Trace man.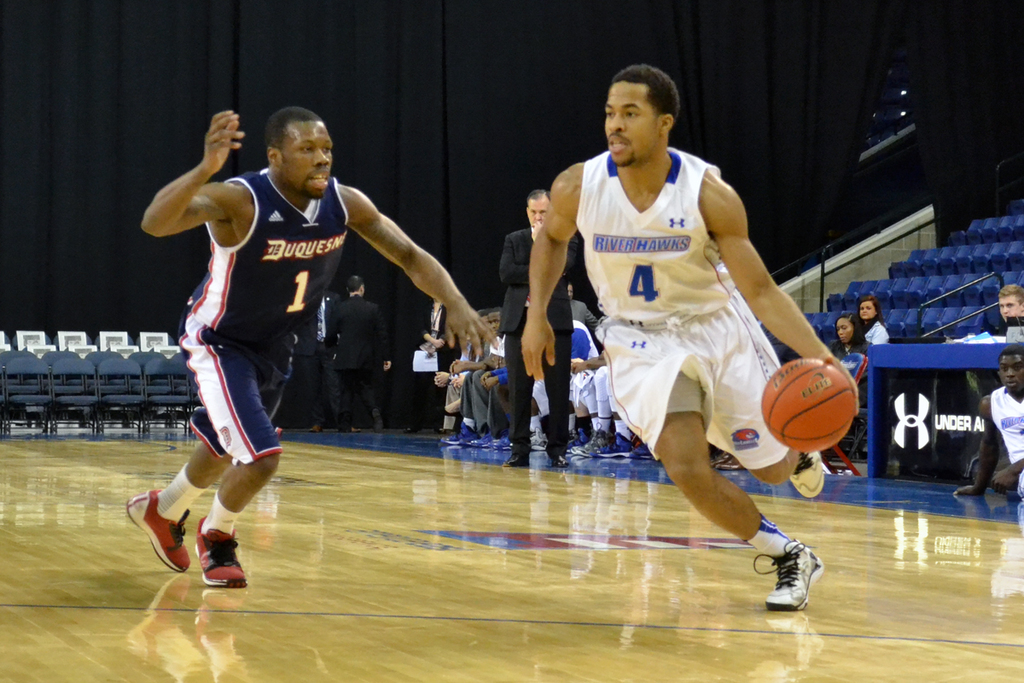
Traced to [x1=323, y1=273, x2=393, y2=435].
